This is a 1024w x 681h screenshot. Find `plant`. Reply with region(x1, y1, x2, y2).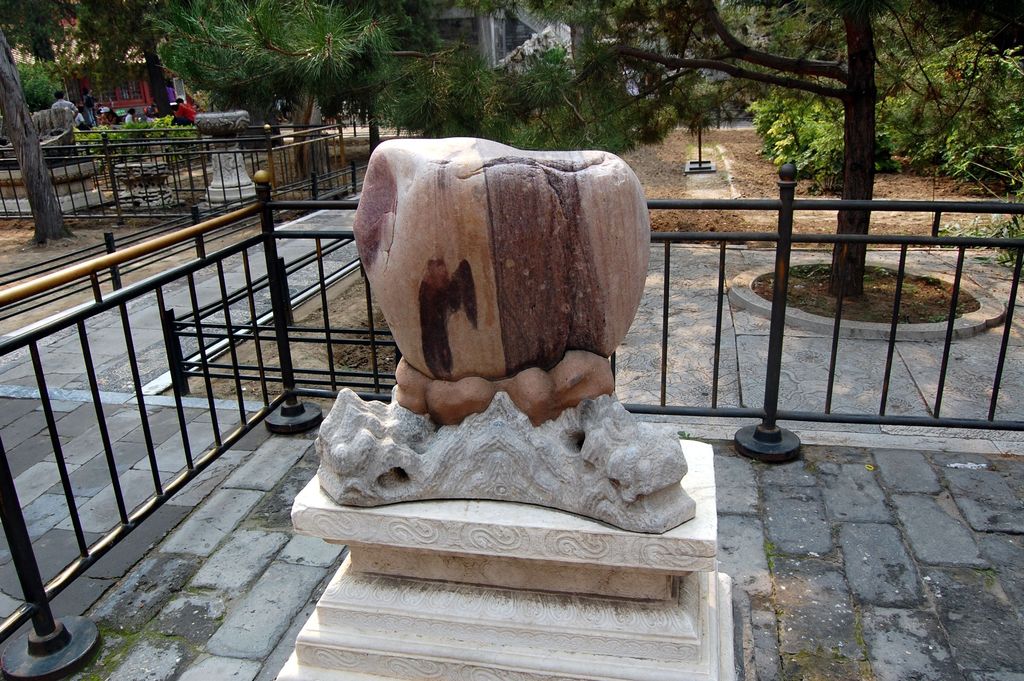
region(927, 276, 945, 292).
